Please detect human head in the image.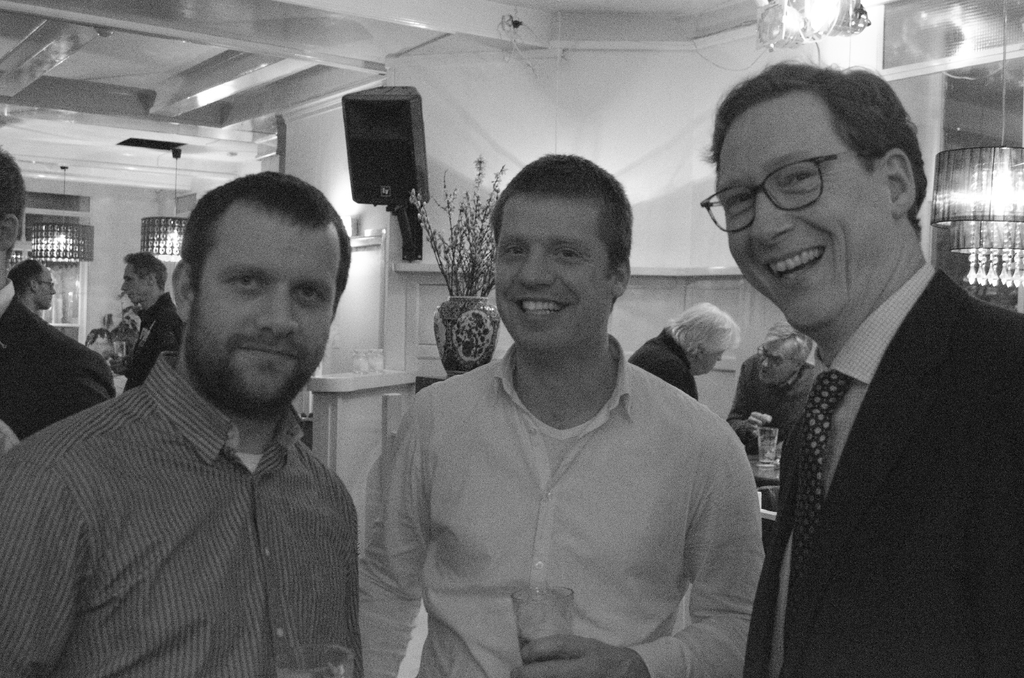
[0,144,29,270].
